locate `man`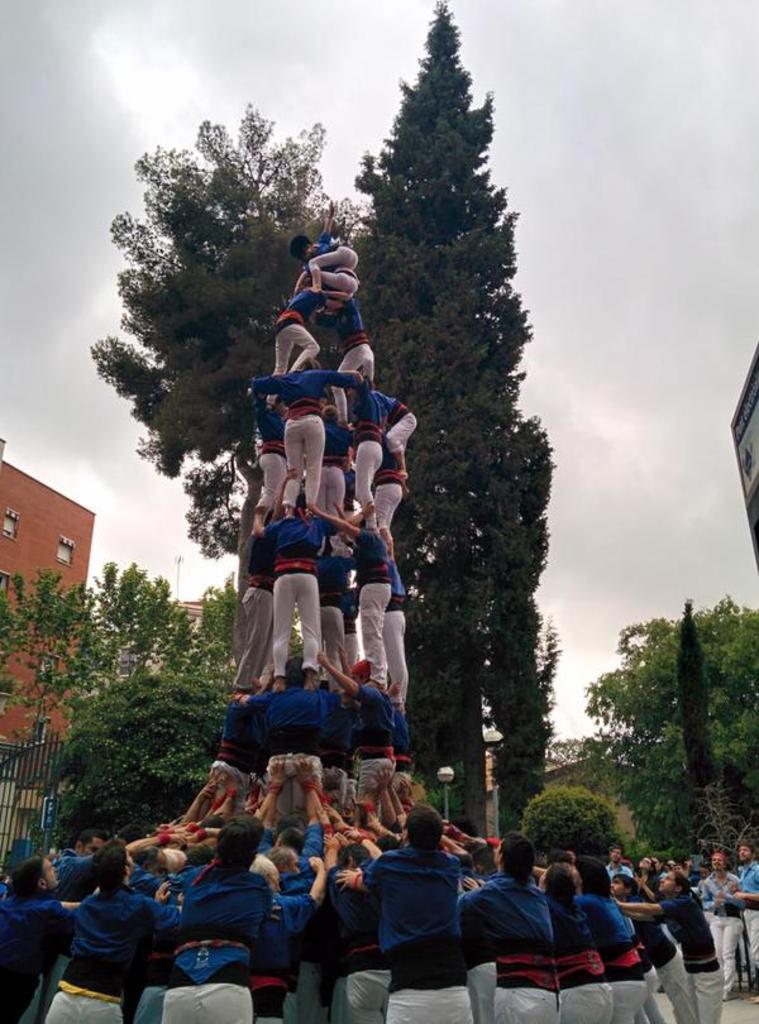
<bbox>128, 844, 170, 870</bbox>
